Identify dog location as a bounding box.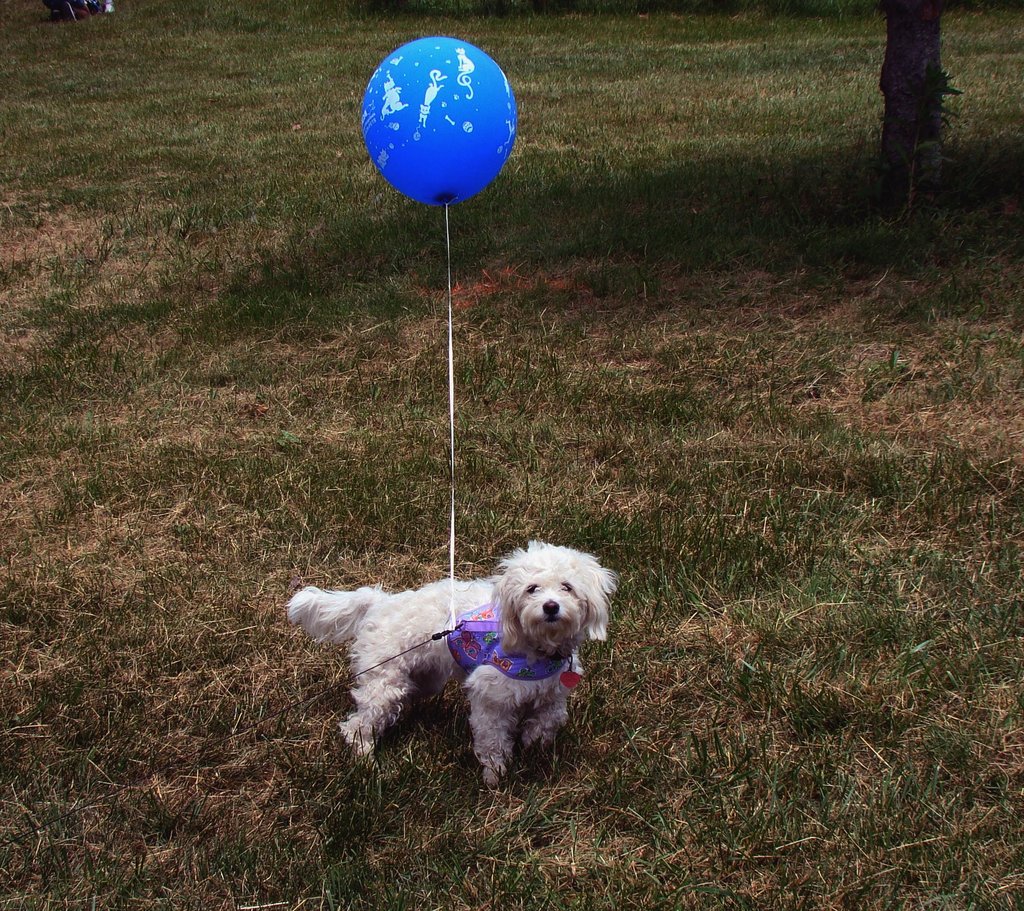
crop(282, 541, 619, 788).
